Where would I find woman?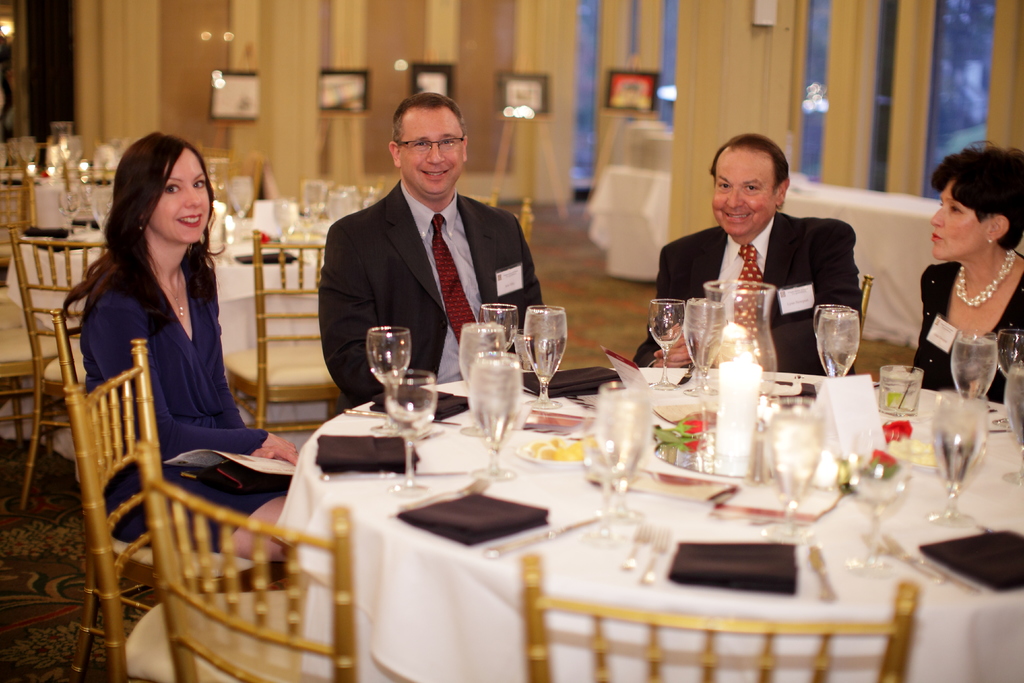
At crop(75, 133, 292, 523).
